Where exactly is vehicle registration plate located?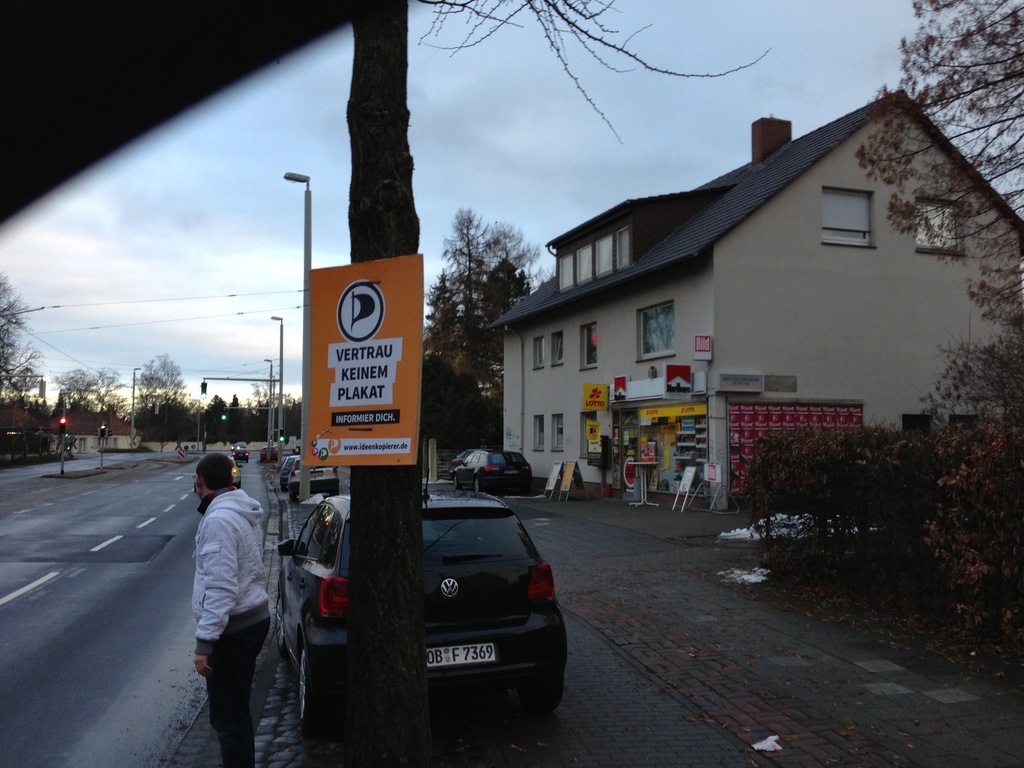
Its bounding box is locate(424, 645, 495, 671).
